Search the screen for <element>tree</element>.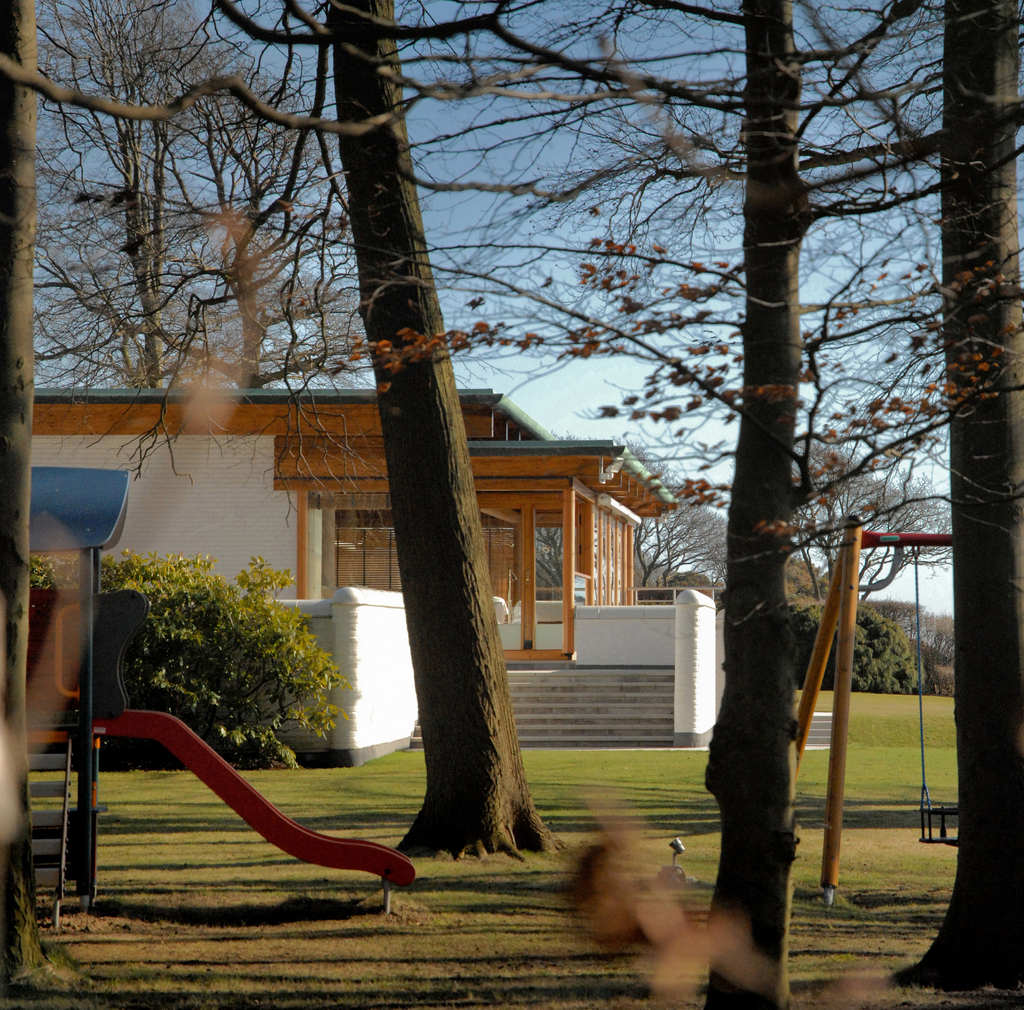
Found at box(22, 0, 351, 391).
